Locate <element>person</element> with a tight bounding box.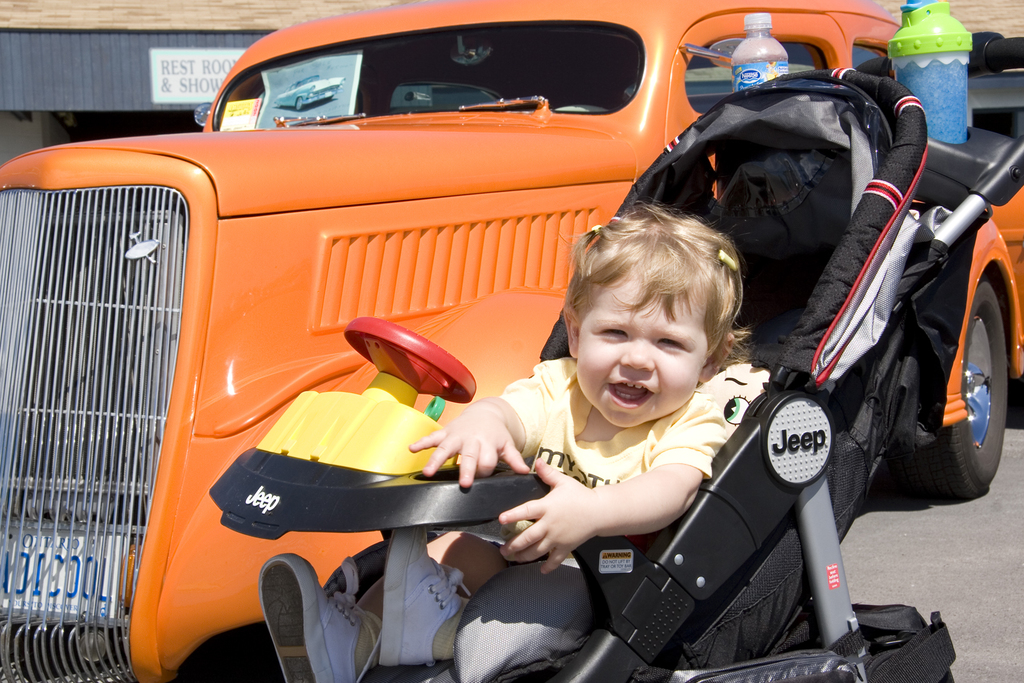
[x1=247, y1=207, x2=742, y2=682].
